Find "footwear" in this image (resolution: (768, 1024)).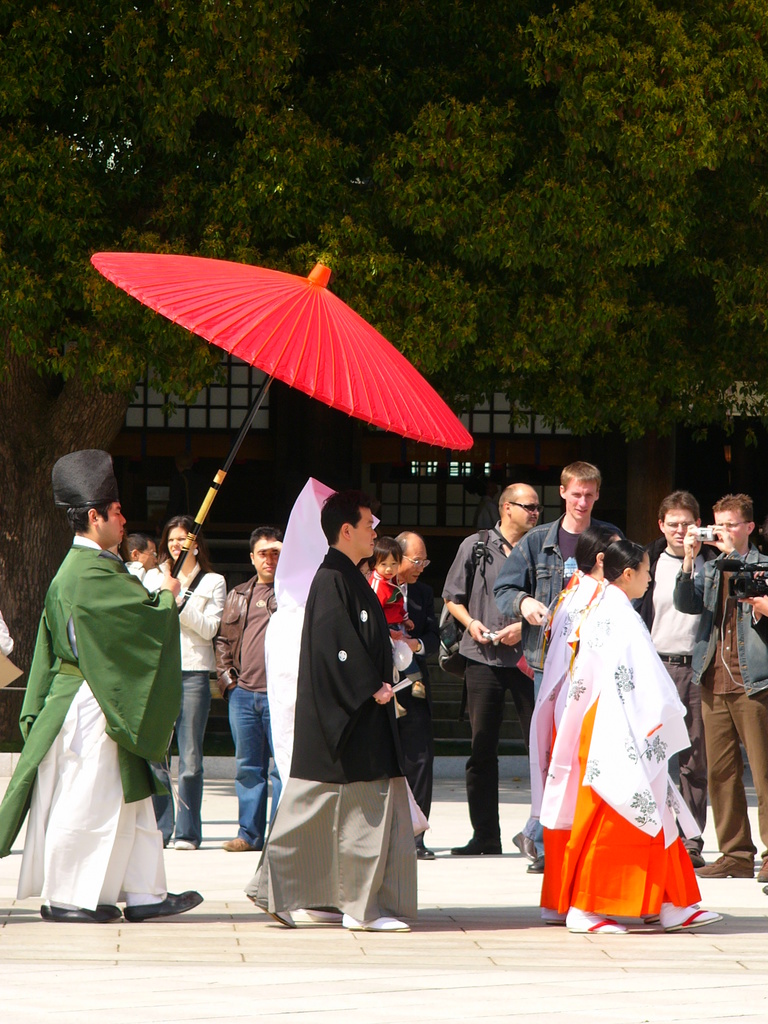
116/885/200/924.
